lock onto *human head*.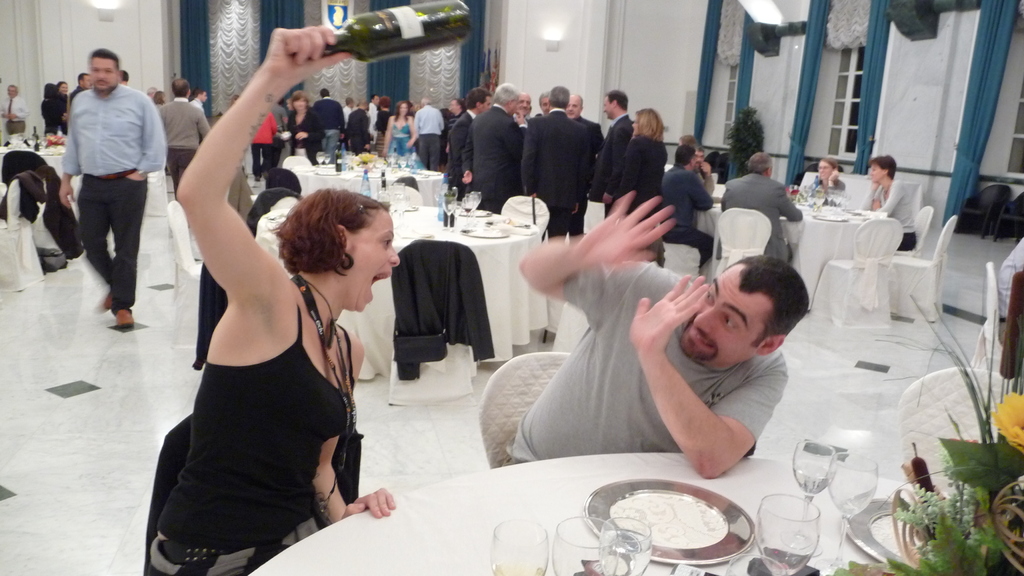
Locked: left=698, top=254, right=825, bottom=379.
